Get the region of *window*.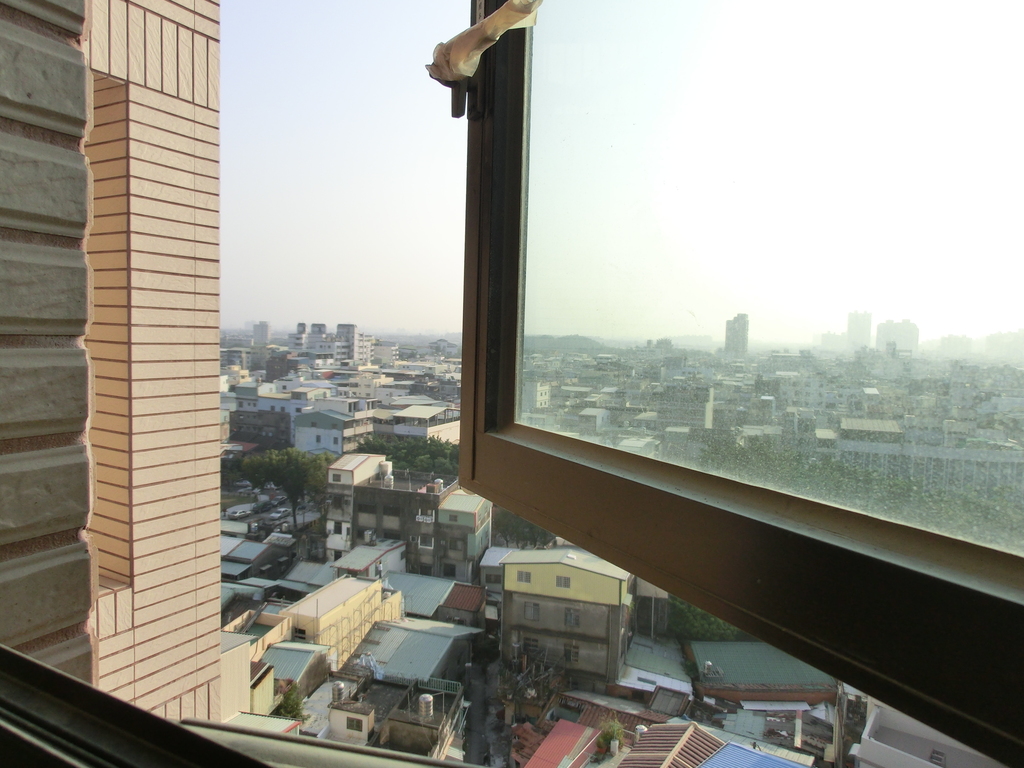
(x1=565, y1=639, x2=580, y2=663).
